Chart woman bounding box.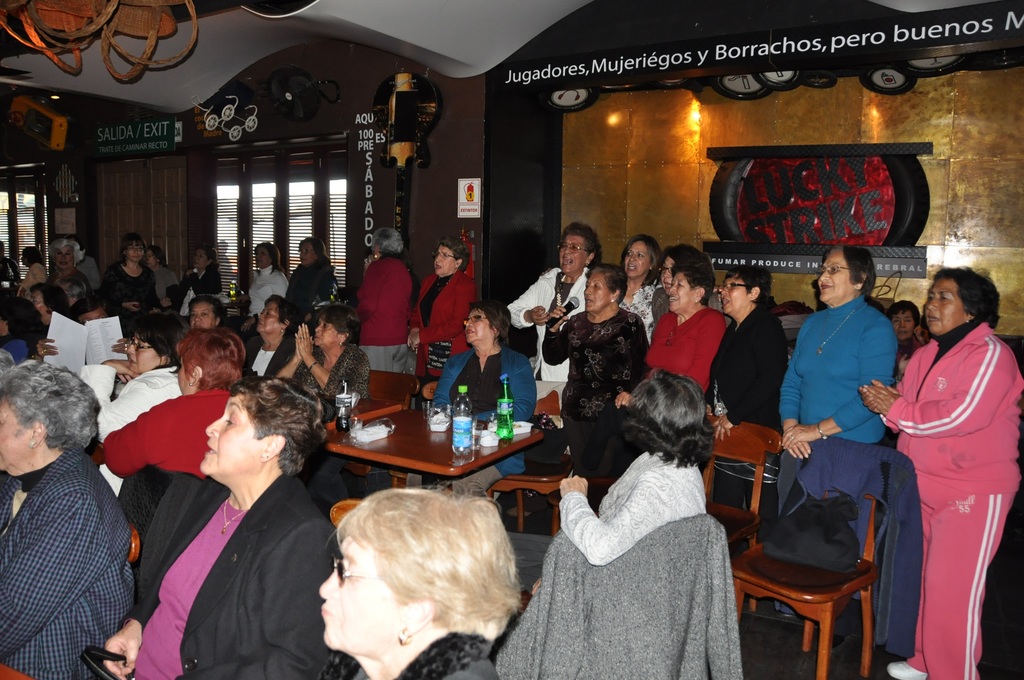
Charted: <region>237, 241, 287, 334</region>.
